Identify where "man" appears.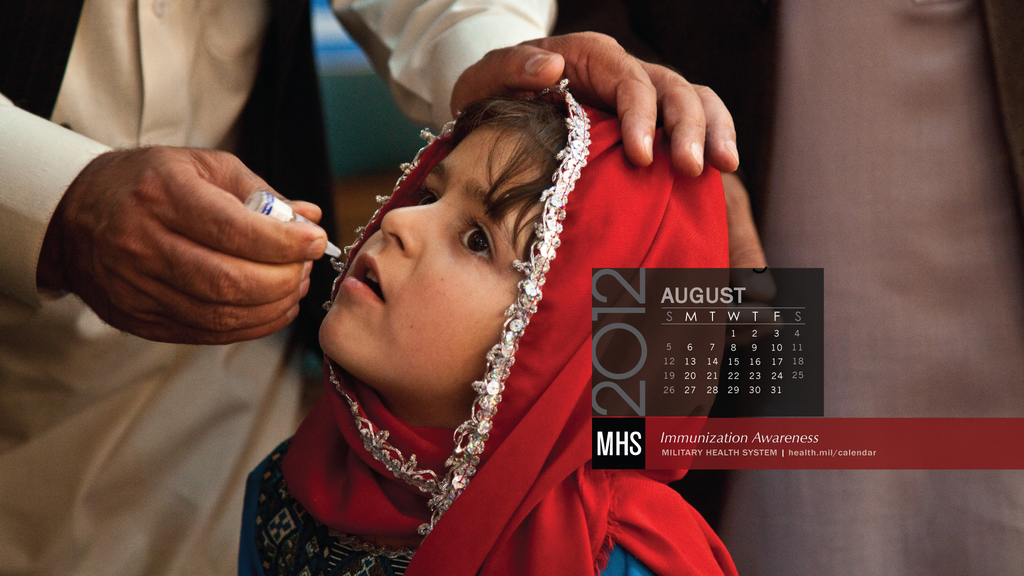
Appears at {"left": 0, "top": 0, "right": 738, "bottom": 575}.
